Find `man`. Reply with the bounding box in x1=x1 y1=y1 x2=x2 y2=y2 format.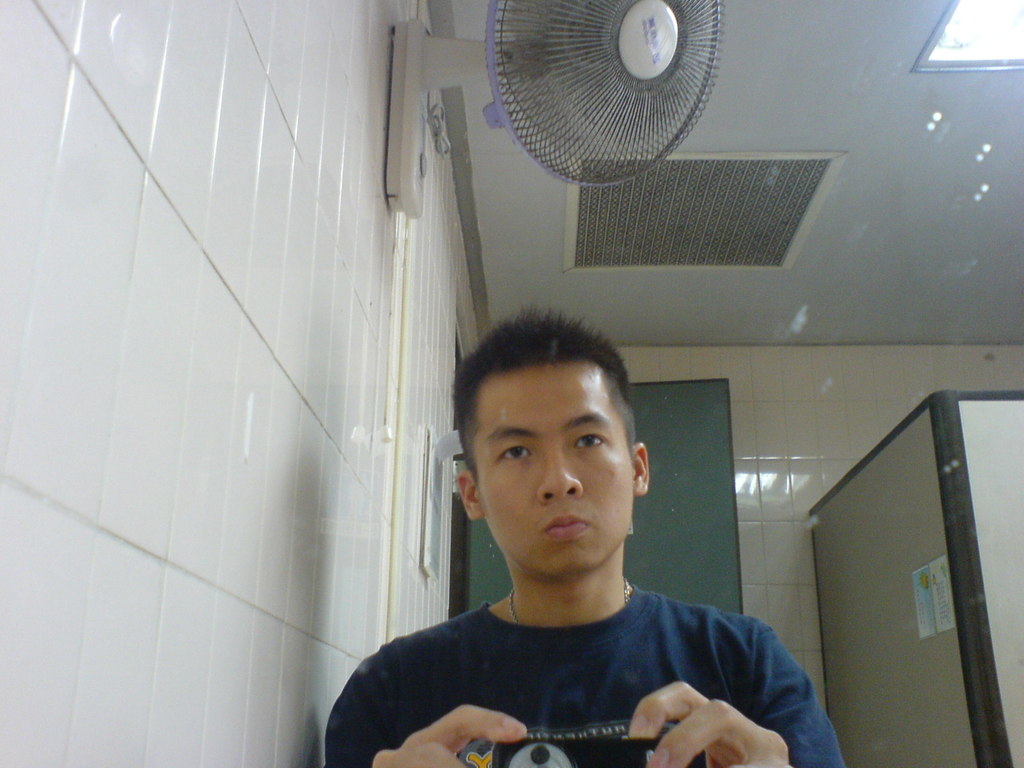
x1=331 y1=328 x2=811 y2=765.
